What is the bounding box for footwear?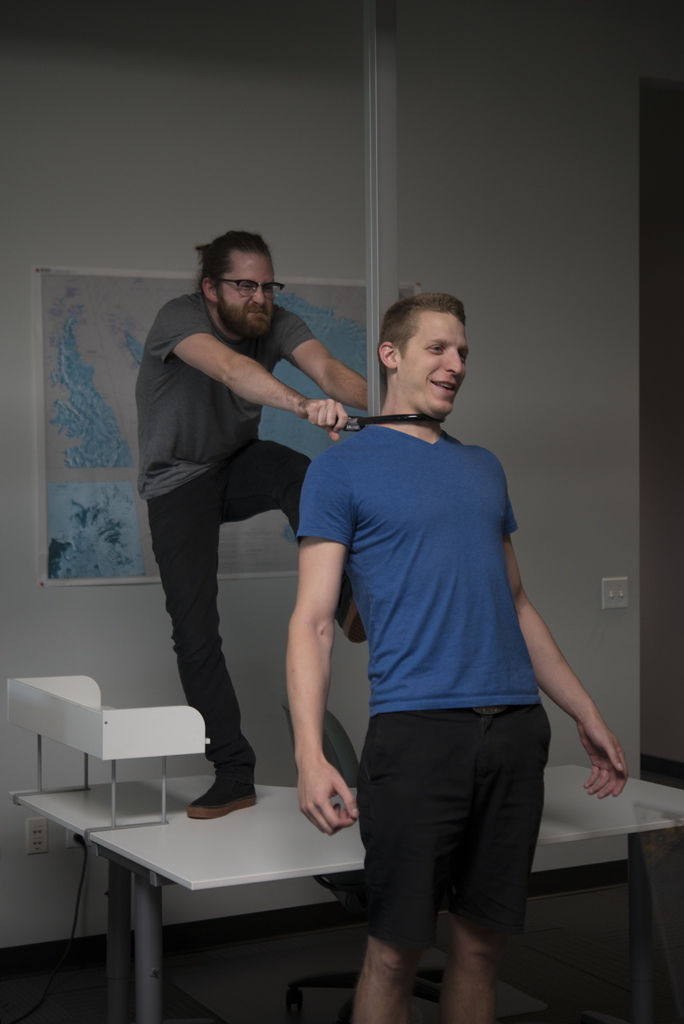
<region>195, 751, 261, 814</region>.
